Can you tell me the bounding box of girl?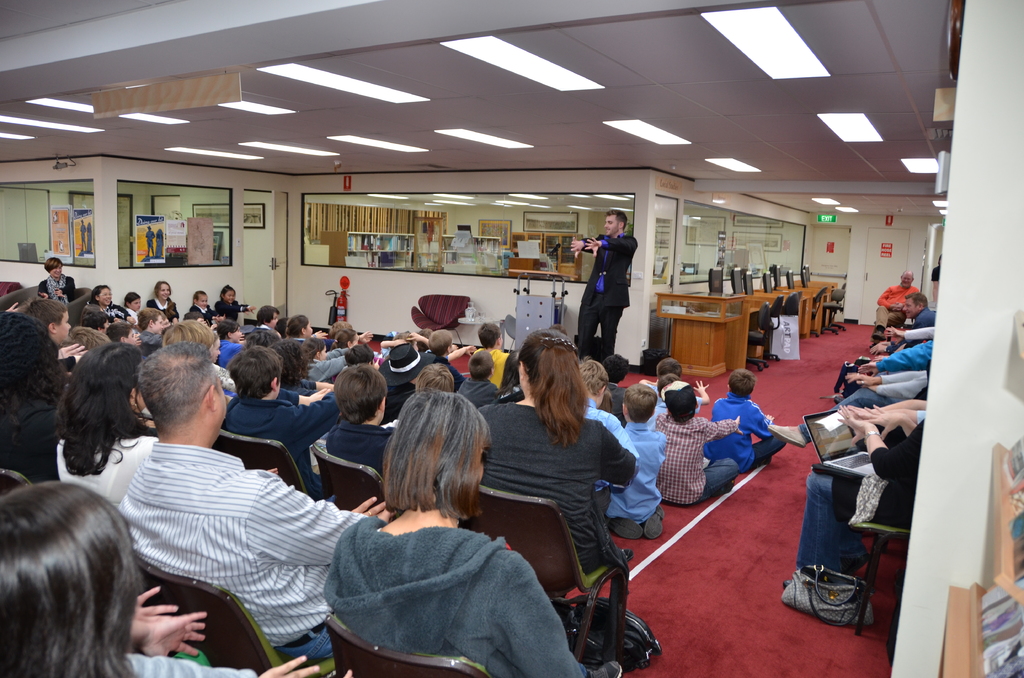
148:282:179:325.
